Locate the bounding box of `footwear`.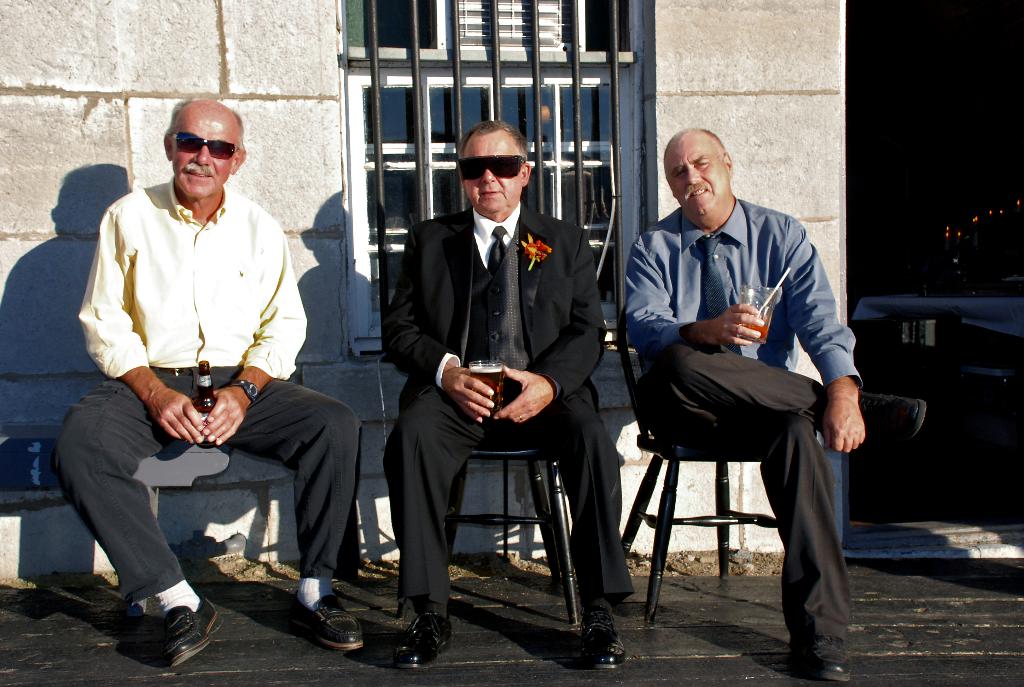
Bounding box: (575,604,621,670).
